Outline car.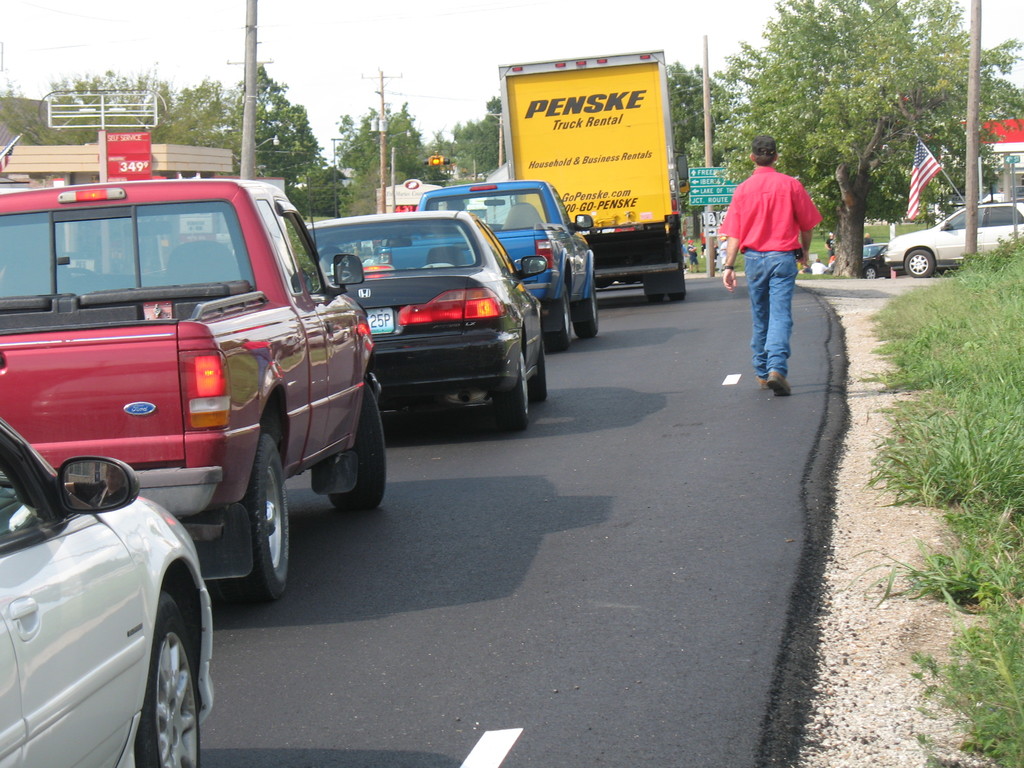
Outline: bbox=[883, 198, 1023, 276].
